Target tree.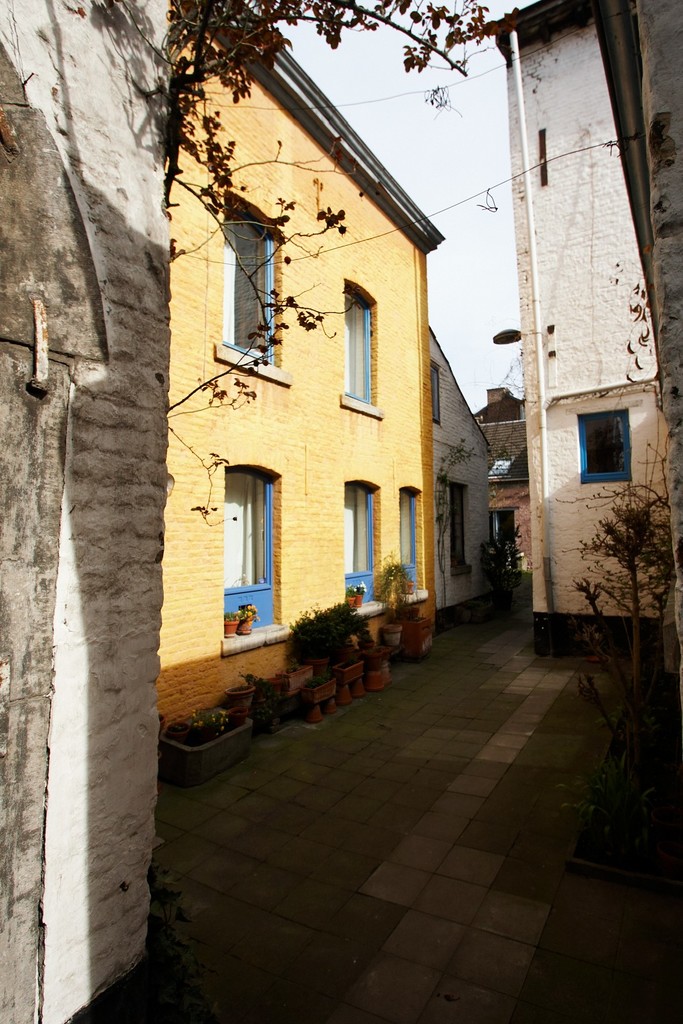
Target region: x1=163, y1=0, x2=537, y2=532.
